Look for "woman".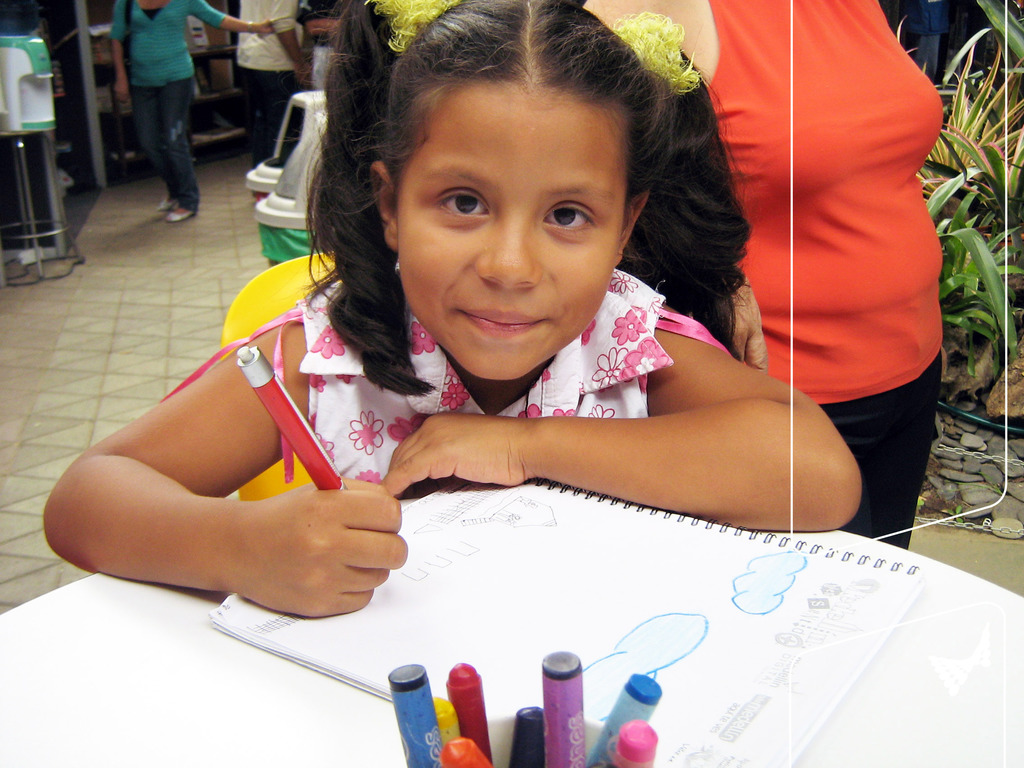
Found: {"x1": 112, "y1": 0, "x2": 266, "y2": 227}.
